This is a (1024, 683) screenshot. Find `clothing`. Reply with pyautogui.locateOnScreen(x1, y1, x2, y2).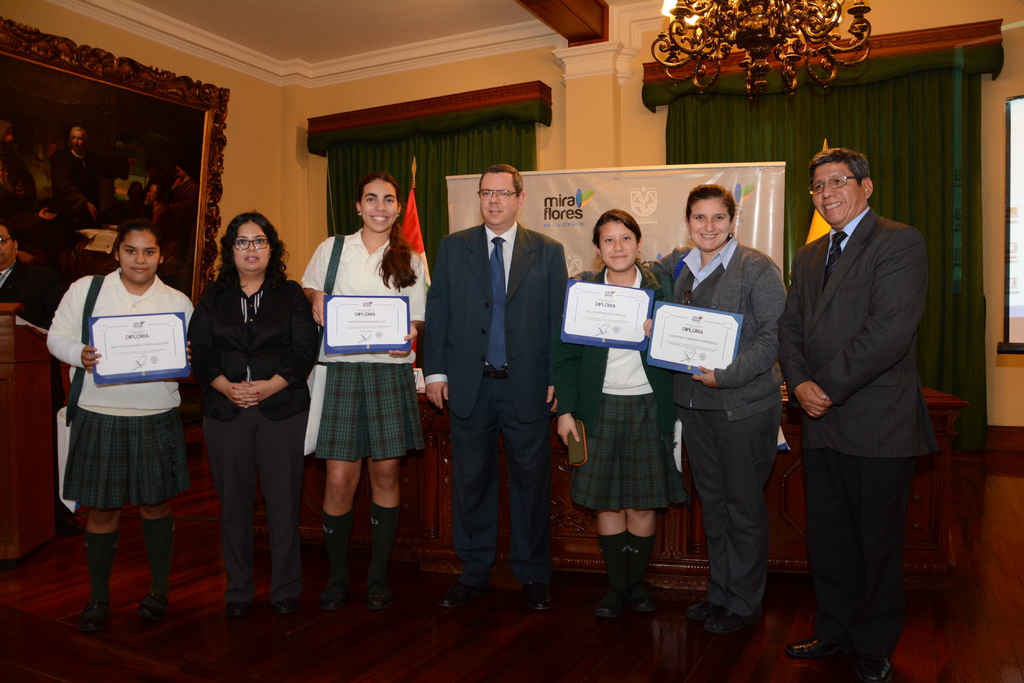
pyautogui.locateOnScreen(164, 174, 202, 244).
